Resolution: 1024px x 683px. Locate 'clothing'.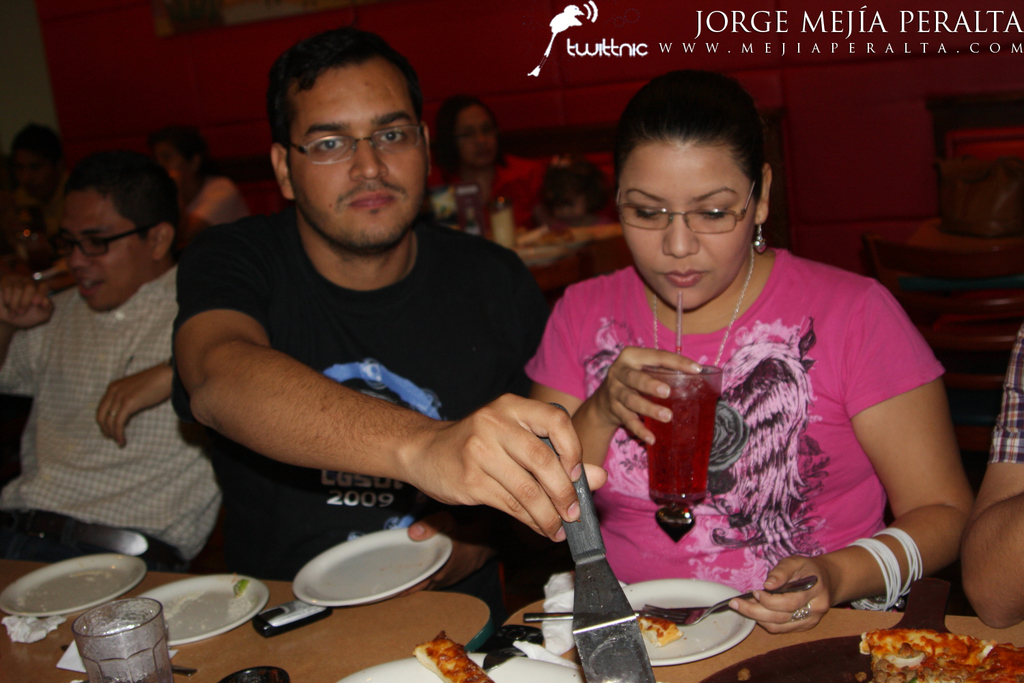
l=559, t=225, r=905, b=616.
